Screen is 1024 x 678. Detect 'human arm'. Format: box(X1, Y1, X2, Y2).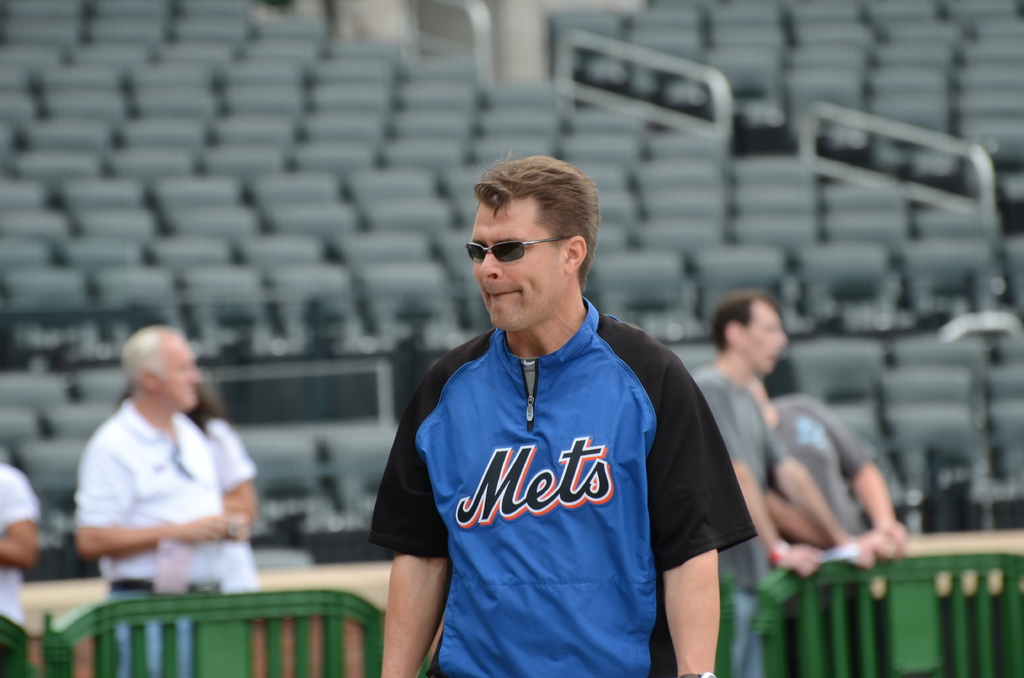
box(368, 439, 448, 674).
